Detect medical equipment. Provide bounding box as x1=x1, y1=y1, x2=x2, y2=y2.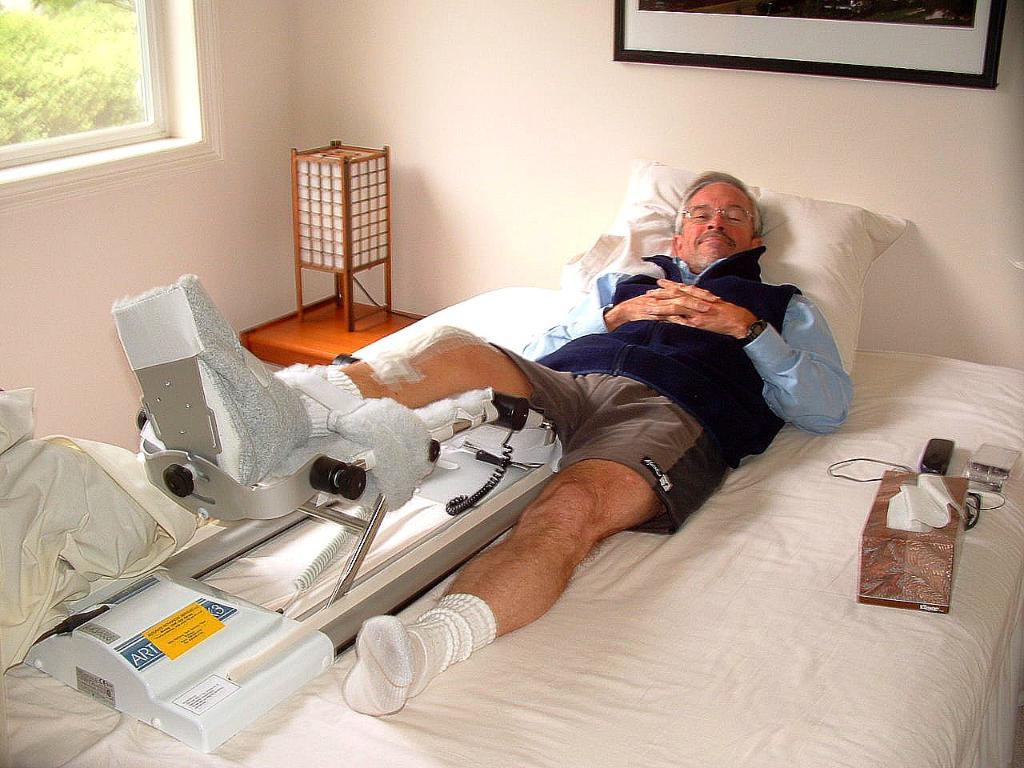
x1=73, y1=340, x2=669, y2=705.
